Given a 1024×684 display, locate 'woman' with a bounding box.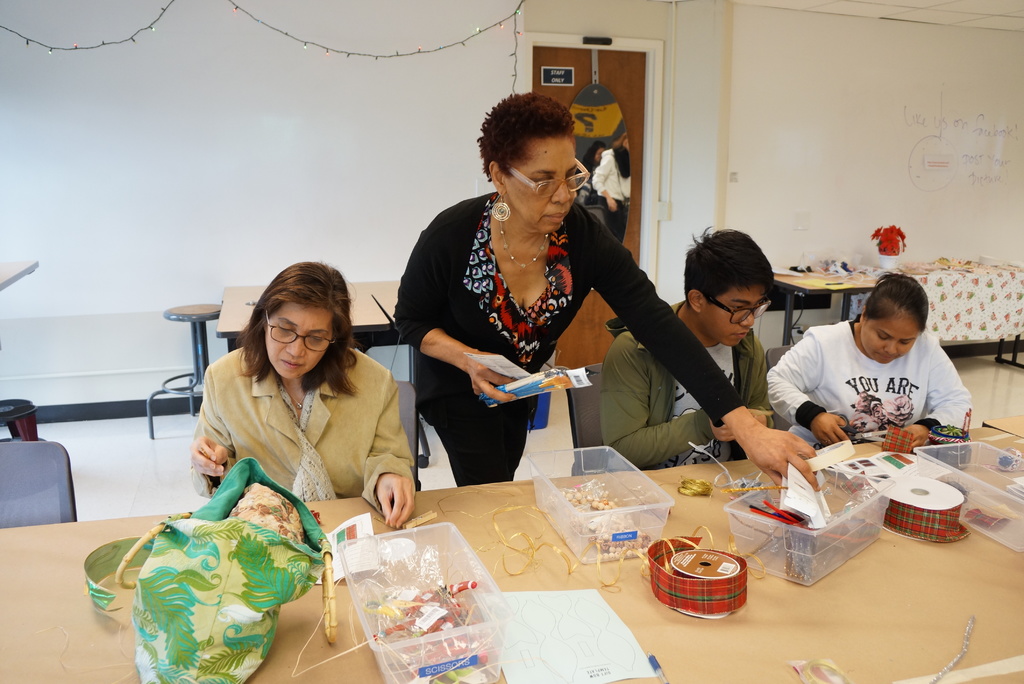
Located: detection(393, 88, 647, 512).
